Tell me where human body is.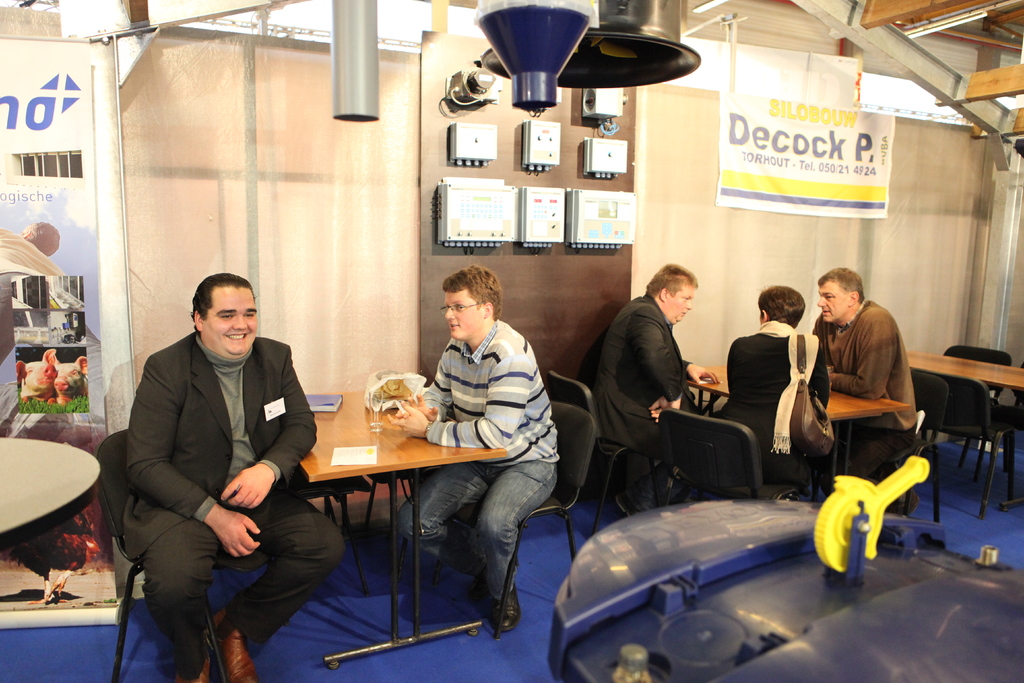
human body is at {"x1": 803, "y1": 257, "x2": 921, "y2": 497}.
